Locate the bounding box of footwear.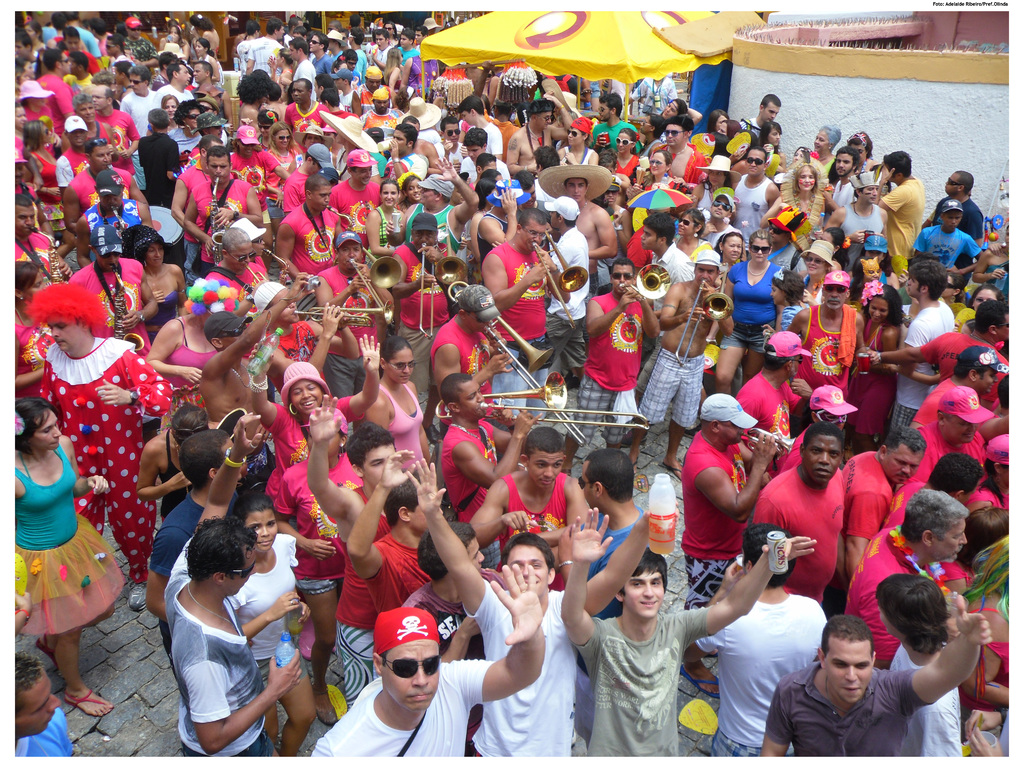
Bounding box: BBox(128, 578, 147, 618).
